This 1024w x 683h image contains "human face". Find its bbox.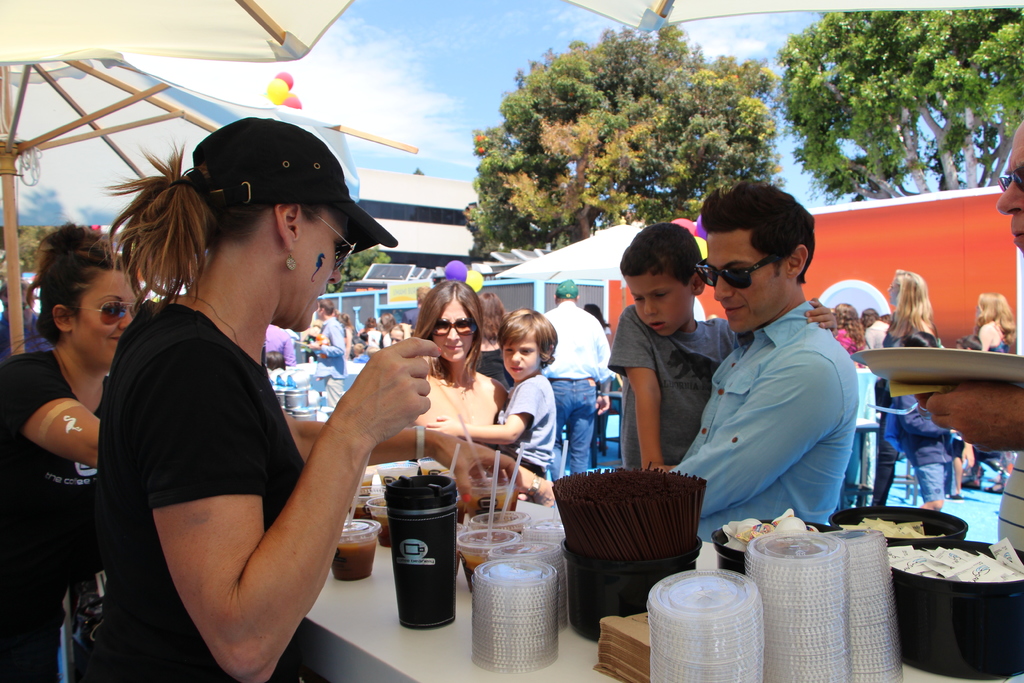
501 336 535 379.
